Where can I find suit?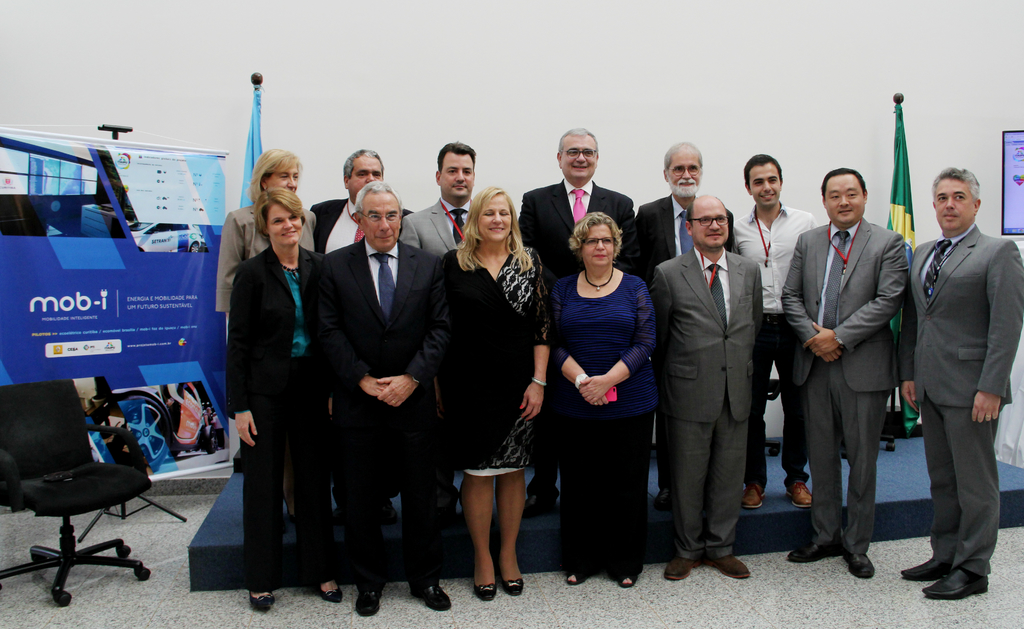
You can find it at {"left": 313, "top": 232, "right": 454, "bottom": 587}.
